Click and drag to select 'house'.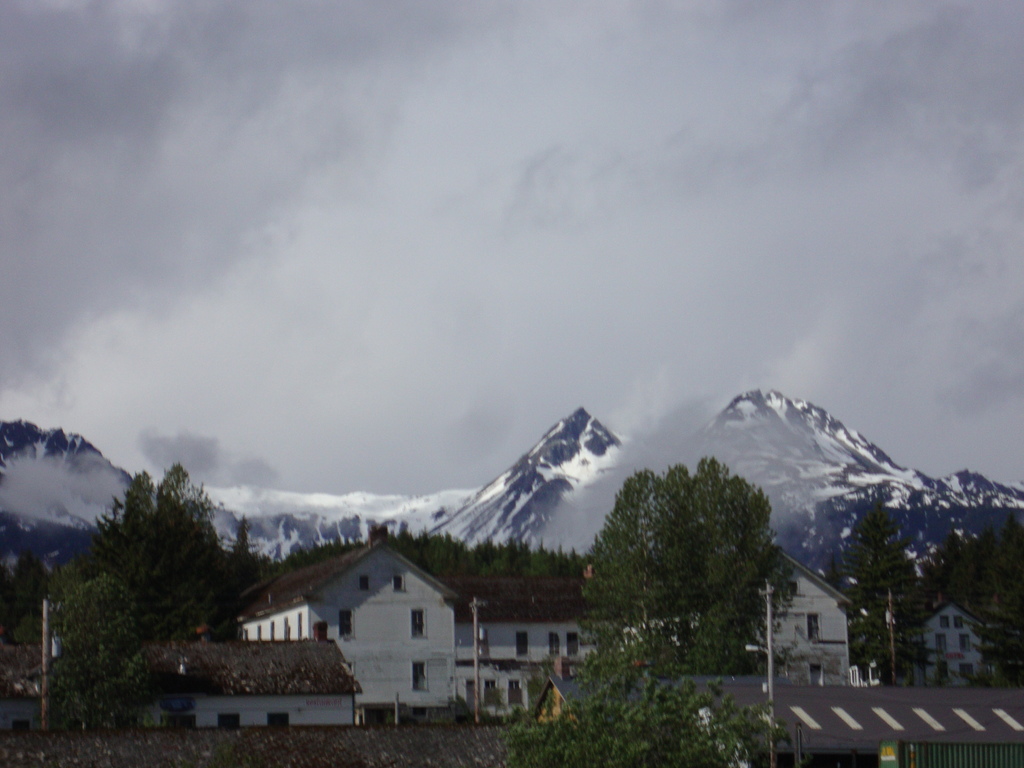
Selection: rect(426, 538, 858, 724).
